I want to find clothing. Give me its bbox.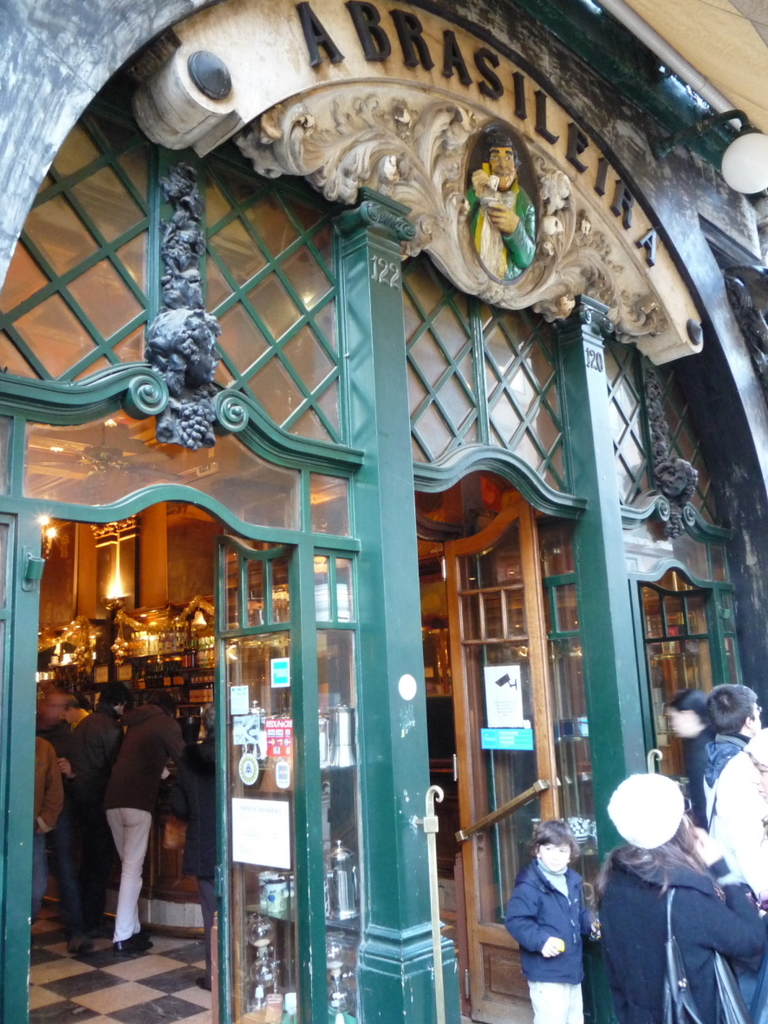
bbox=(465, 179, 534, 278).
